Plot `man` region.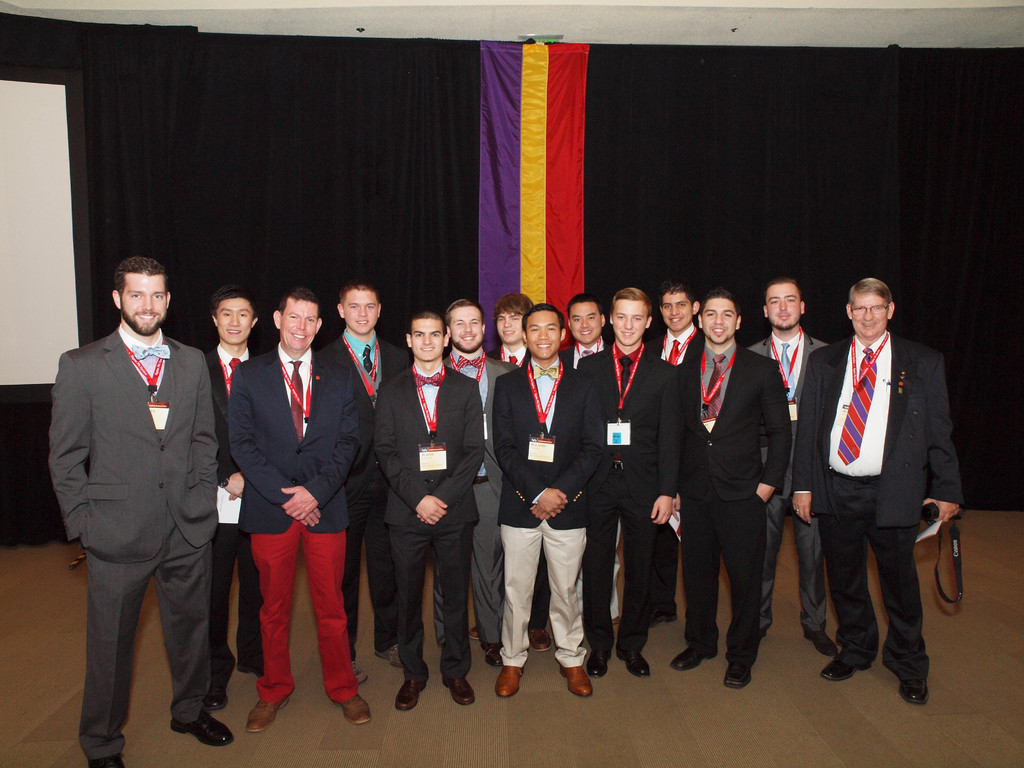
Plotted at [39, 221, 239, 767].
